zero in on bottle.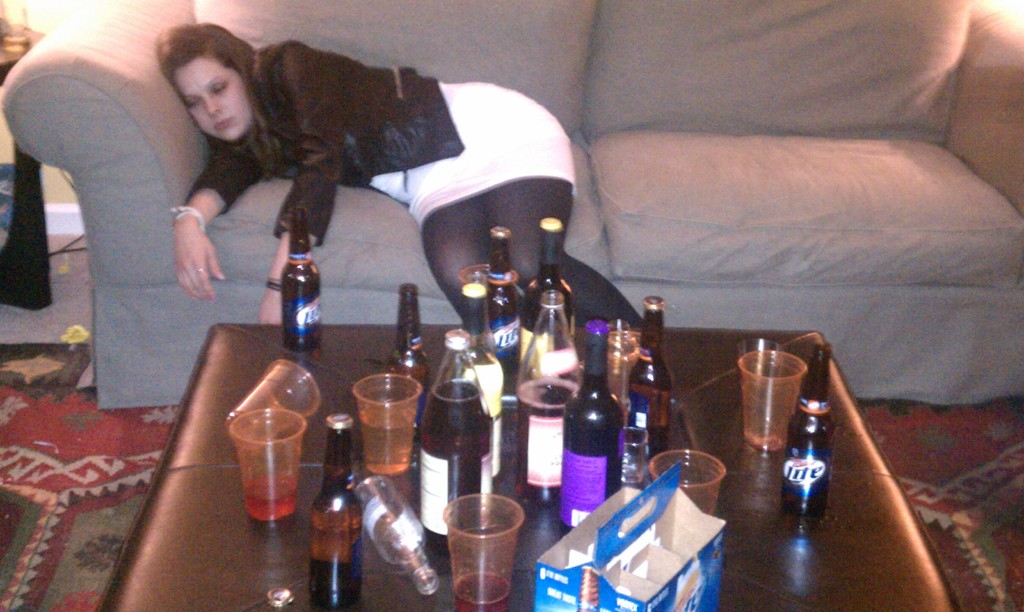
Zeroed in: region(458, 275, 502, 474).
